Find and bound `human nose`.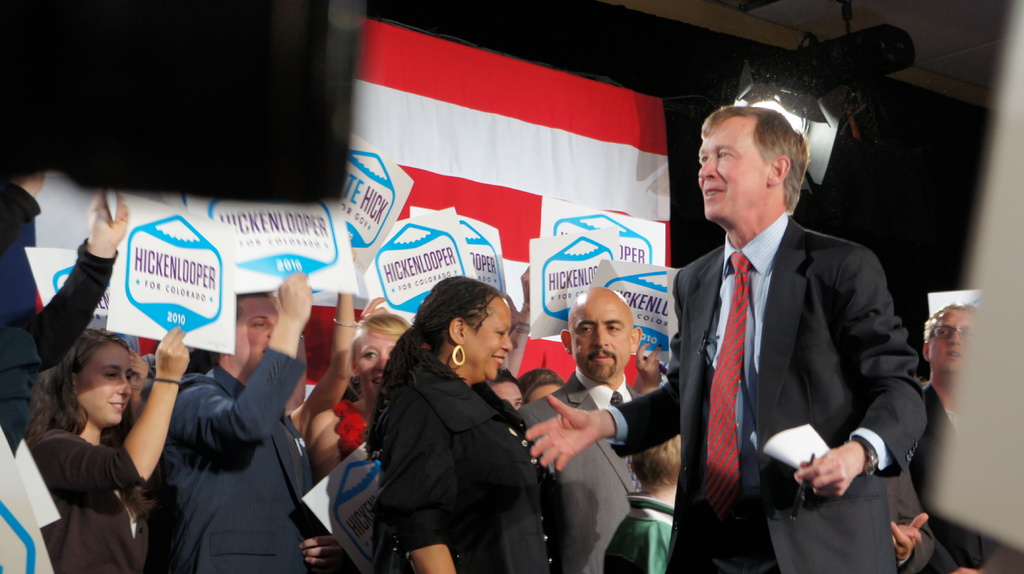
Bound: region(948, 330, 959, 344).
